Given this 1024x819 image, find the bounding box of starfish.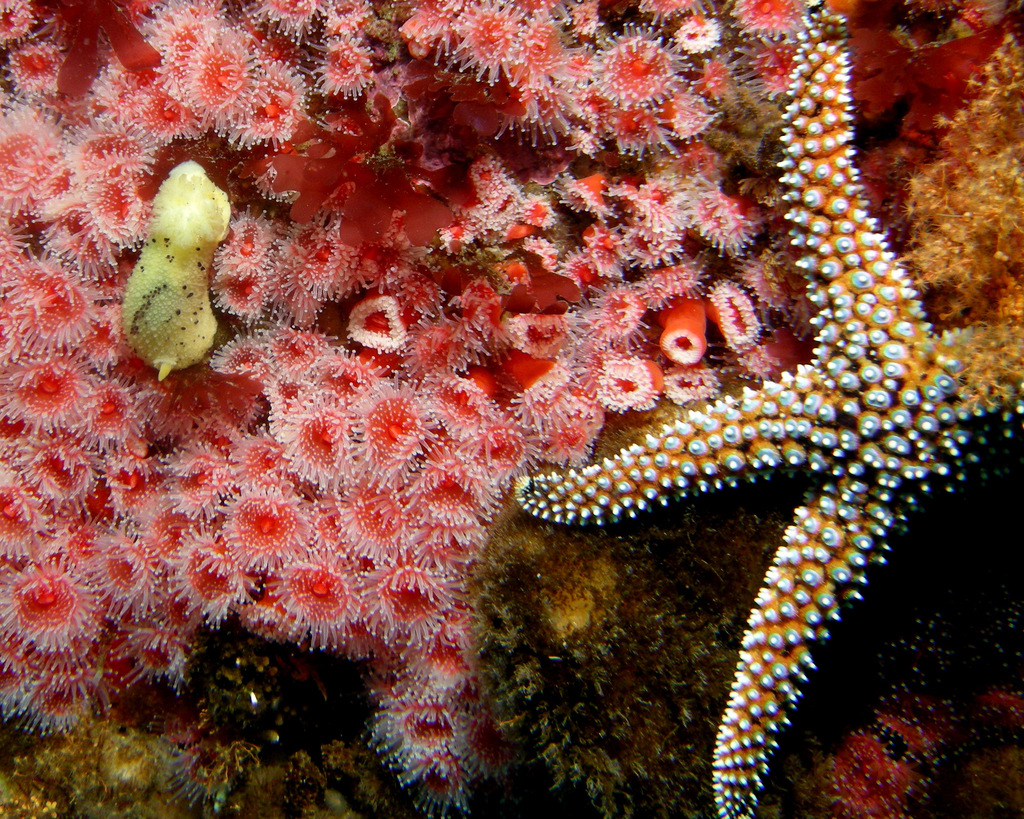
513/4/1023/818.
